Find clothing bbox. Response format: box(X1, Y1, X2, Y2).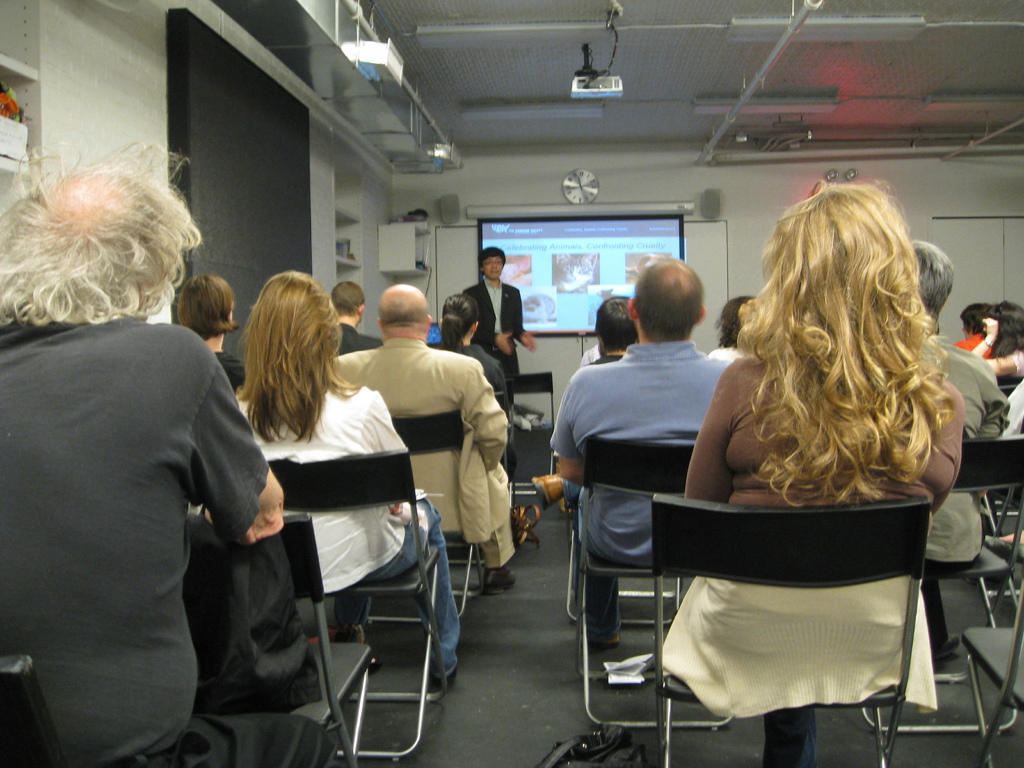
box(419, 336, 514, 474).
